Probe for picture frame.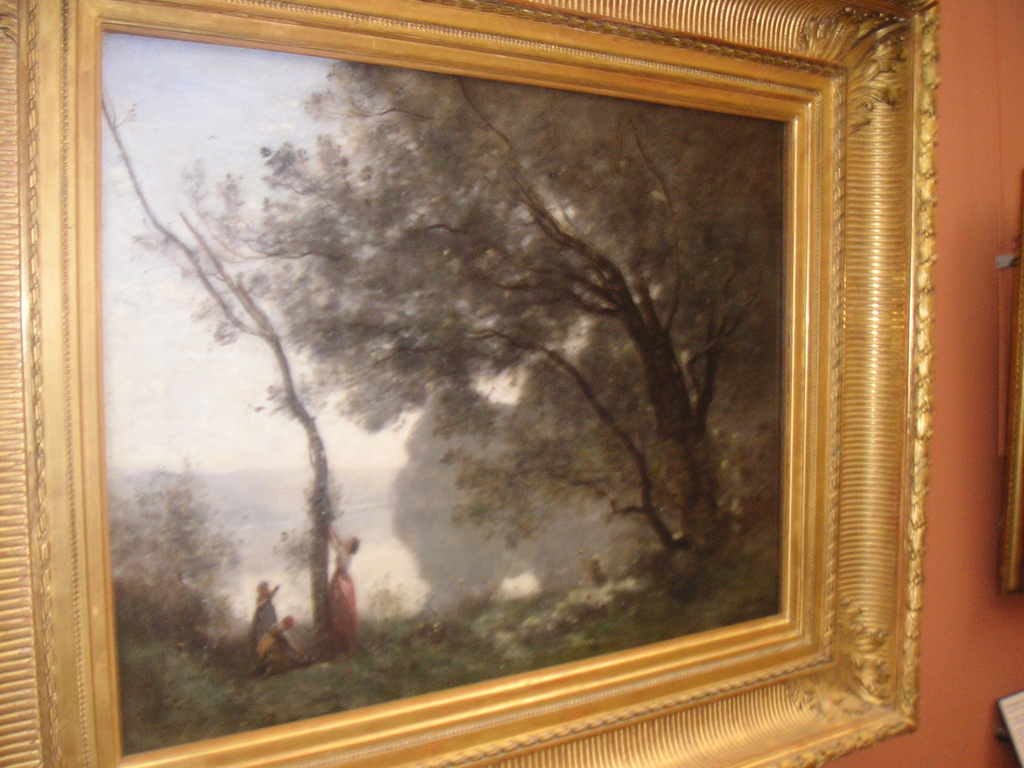
Probe result: 0,0,931,767.
